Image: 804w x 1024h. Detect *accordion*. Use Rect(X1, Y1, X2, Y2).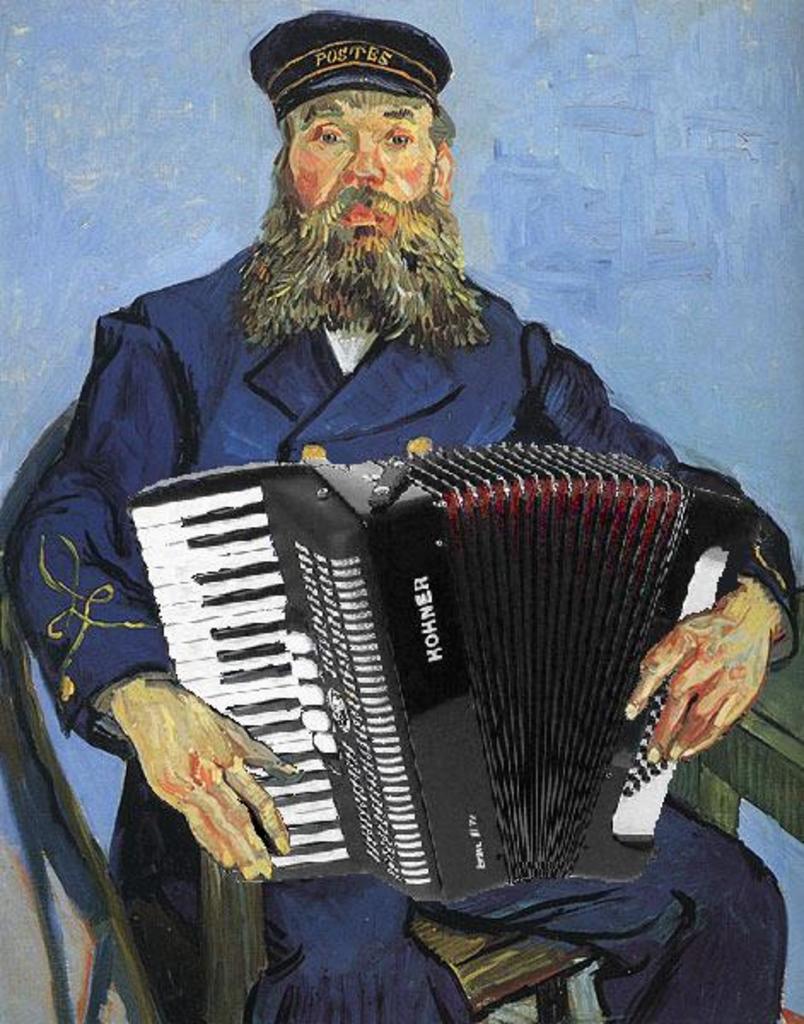
Rect(111, 432, 748, 937).
